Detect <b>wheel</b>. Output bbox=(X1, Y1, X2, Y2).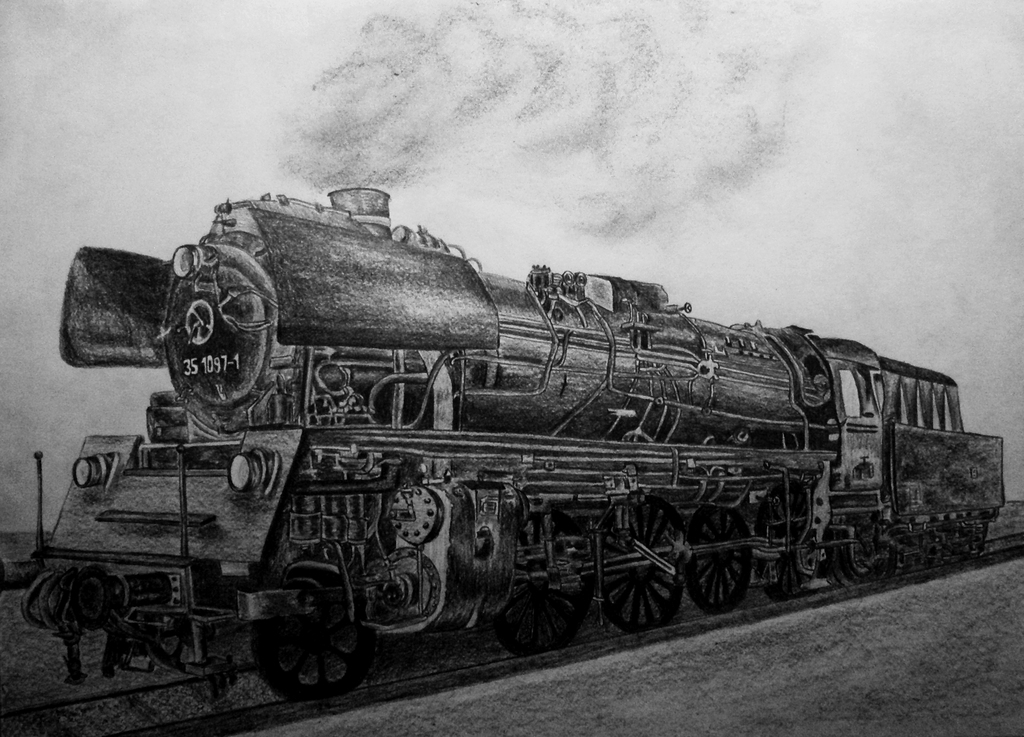
bbox=(678, 516, 756, 618).
